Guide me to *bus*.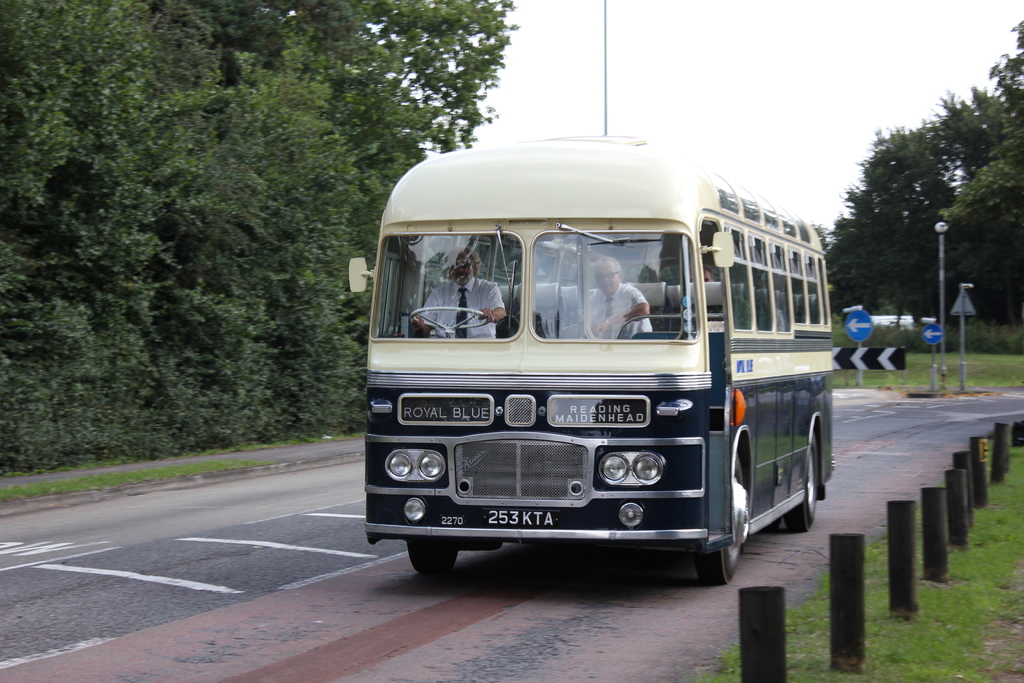
Guidance: x1=346 y1=127 x2=834 y2=582.
